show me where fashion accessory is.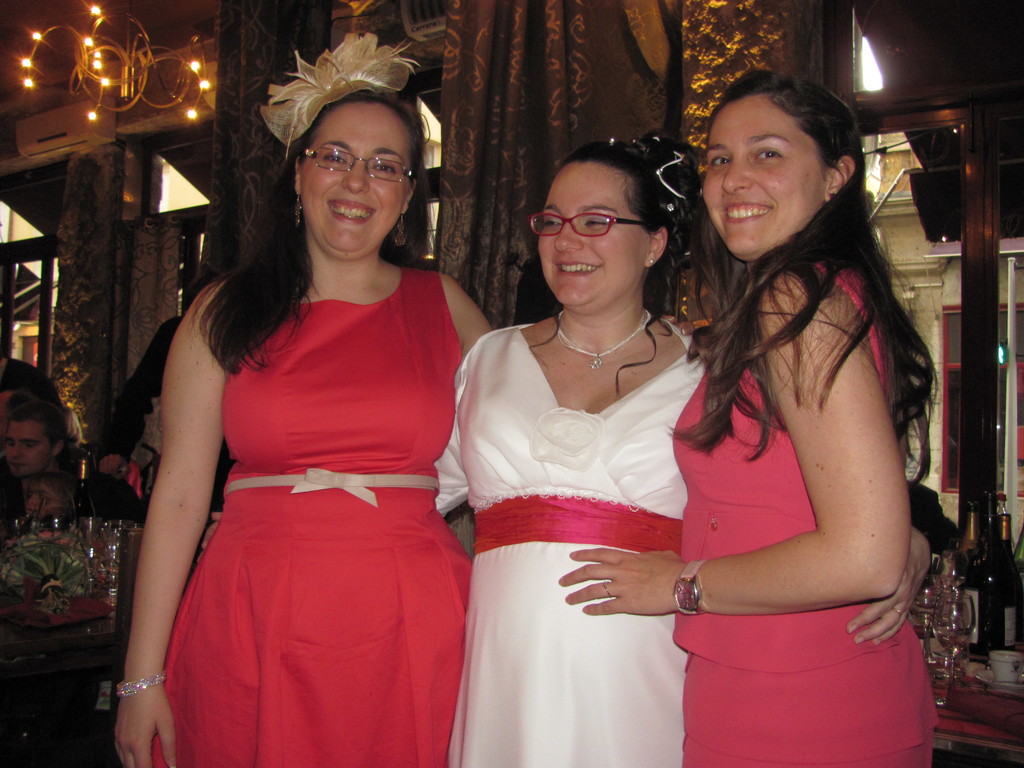
fashion accessory is at [x1=116, y1=675, x2=166, y2=697].
